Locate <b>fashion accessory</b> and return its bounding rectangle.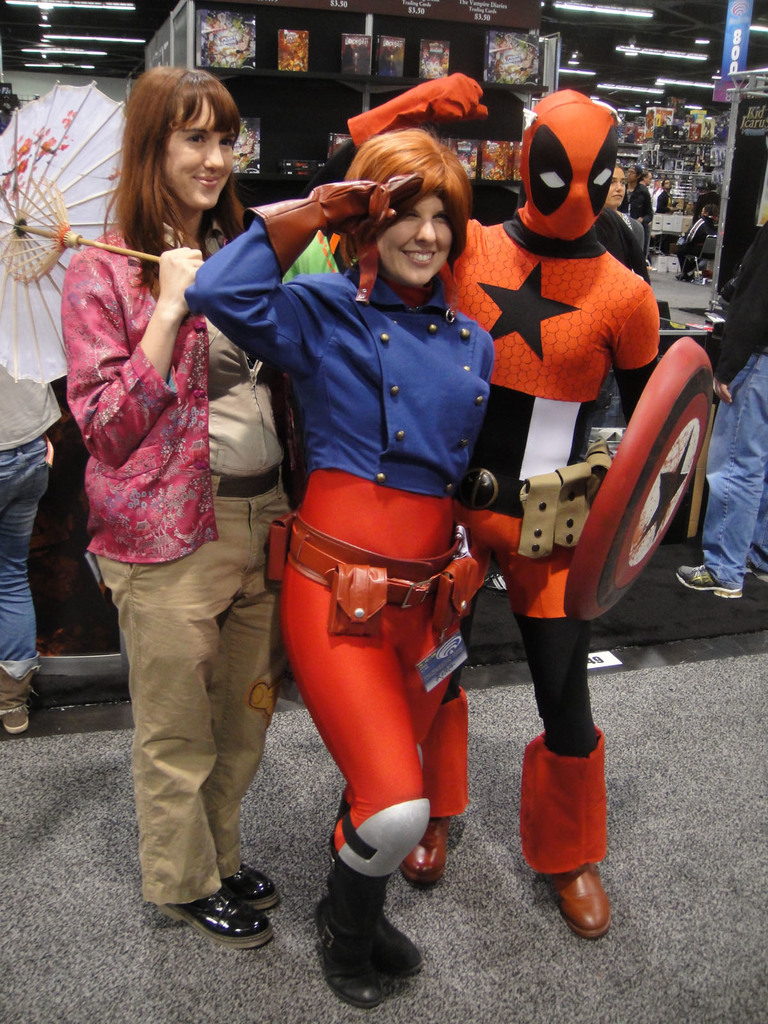
locate(347, 73, 488, 148).
